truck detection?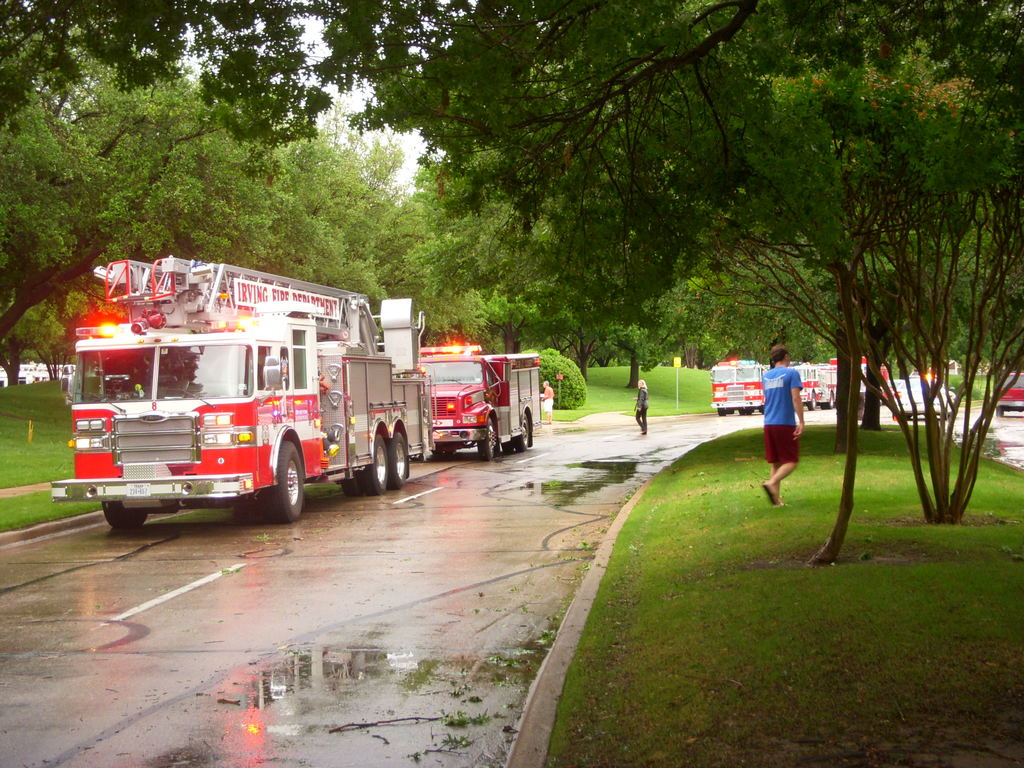
708/357/768/415
